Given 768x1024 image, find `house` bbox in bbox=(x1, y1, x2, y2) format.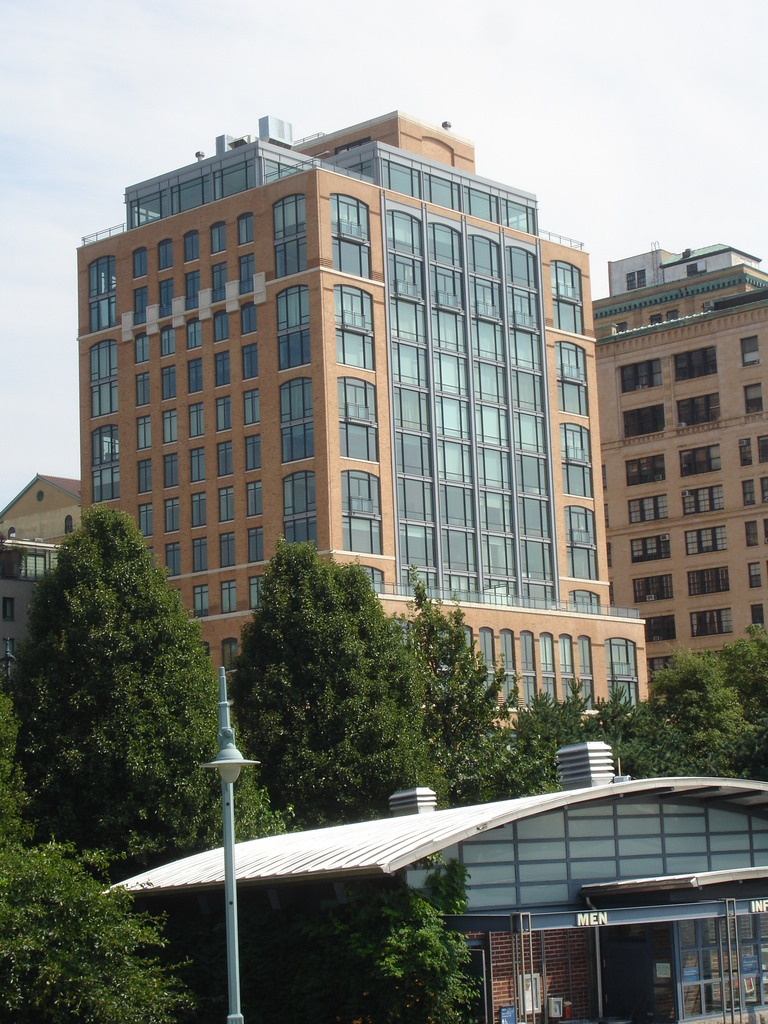
bbox=(588, 232, 767, 684).
